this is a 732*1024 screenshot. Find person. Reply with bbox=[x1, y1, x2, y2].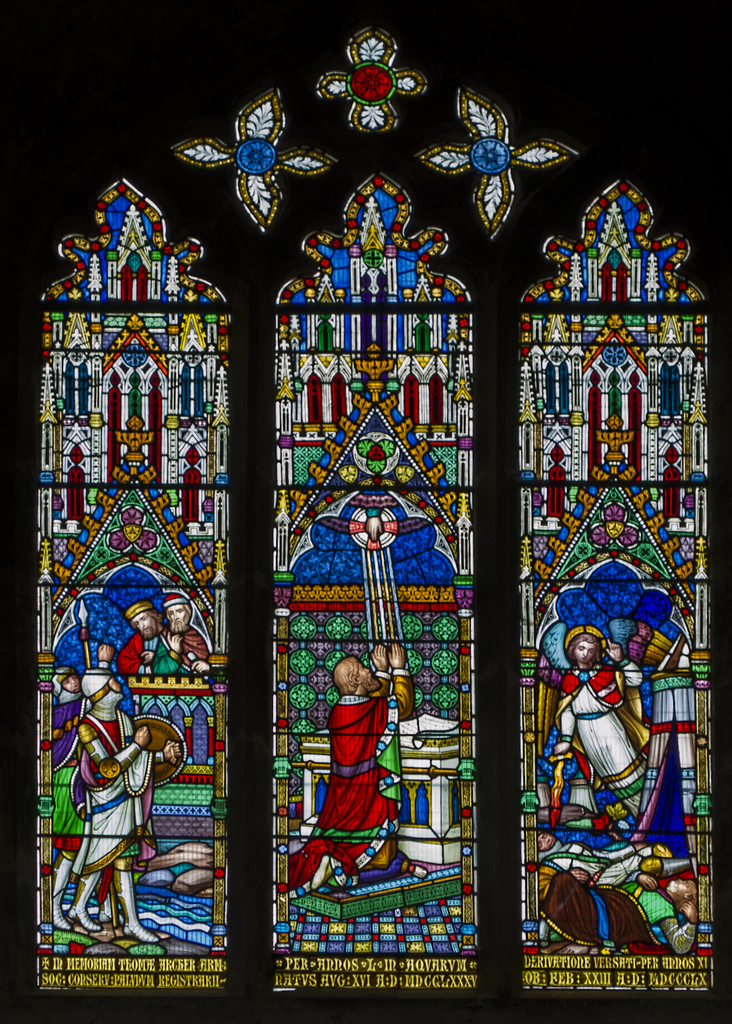
bbox=[67, 669, 187, 951].
